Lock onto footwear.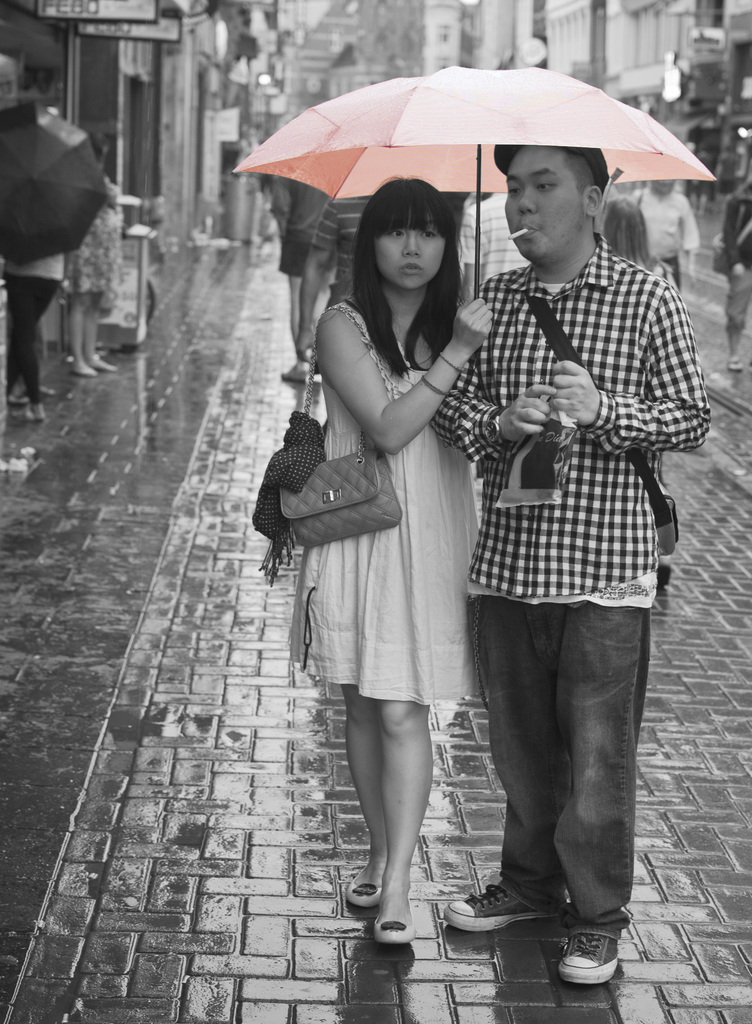
Locked: (x1=556, y1=934, x2=618, y2=984).
